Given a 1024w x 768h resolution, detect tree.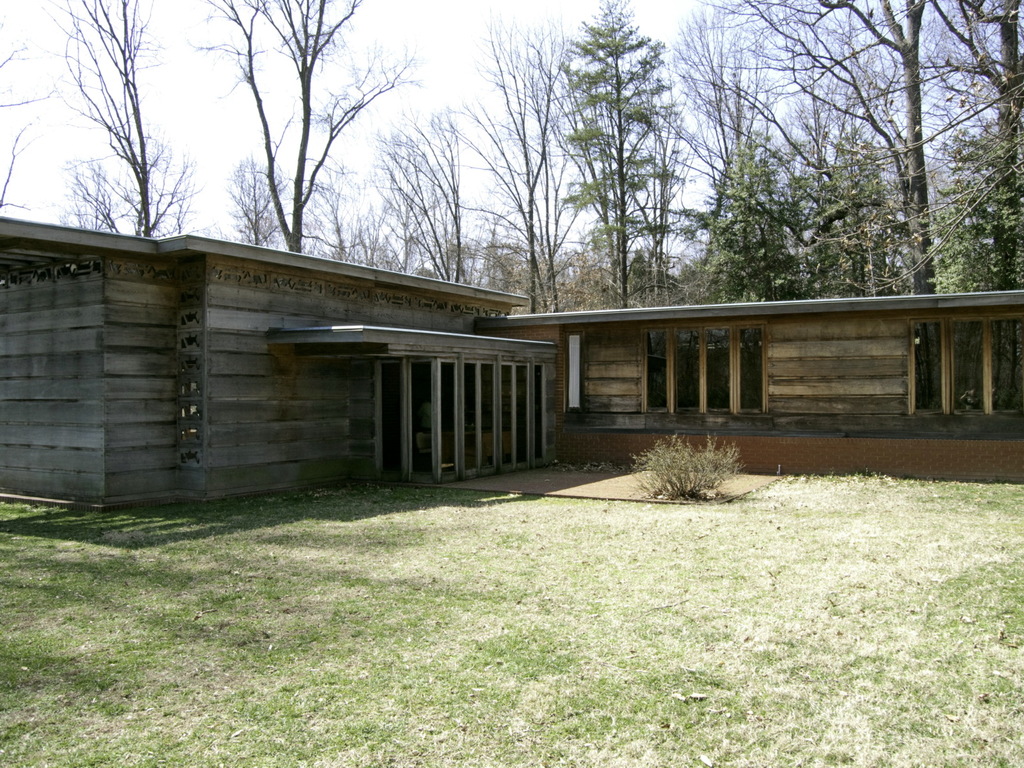
{"left": 675, "top": 0, "right": 1023, "bottom": 296}.
